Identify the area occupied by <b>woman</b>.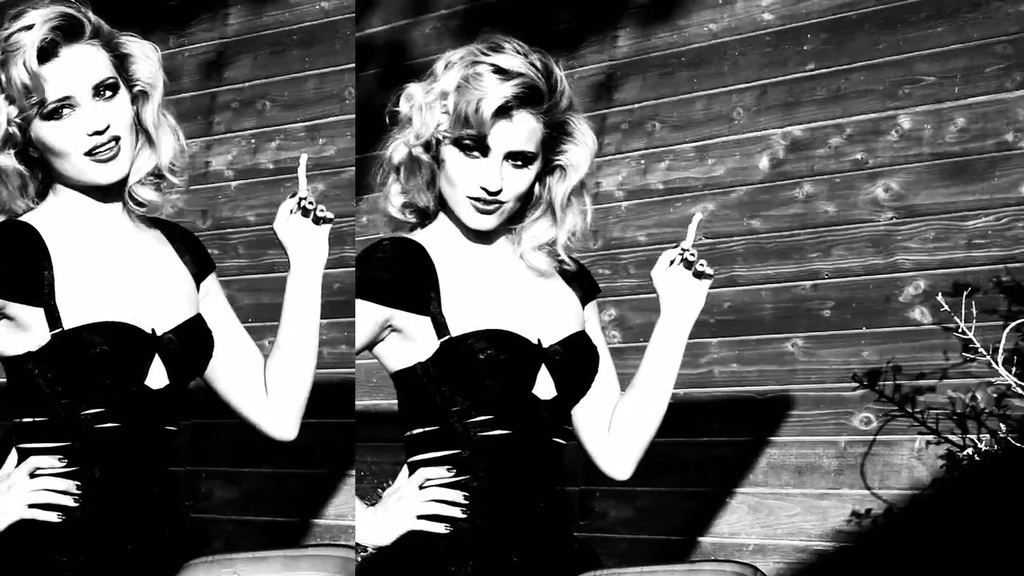
Area: {"x1": 330, "y1": 56, "x2": 630, "y2": 484}.
